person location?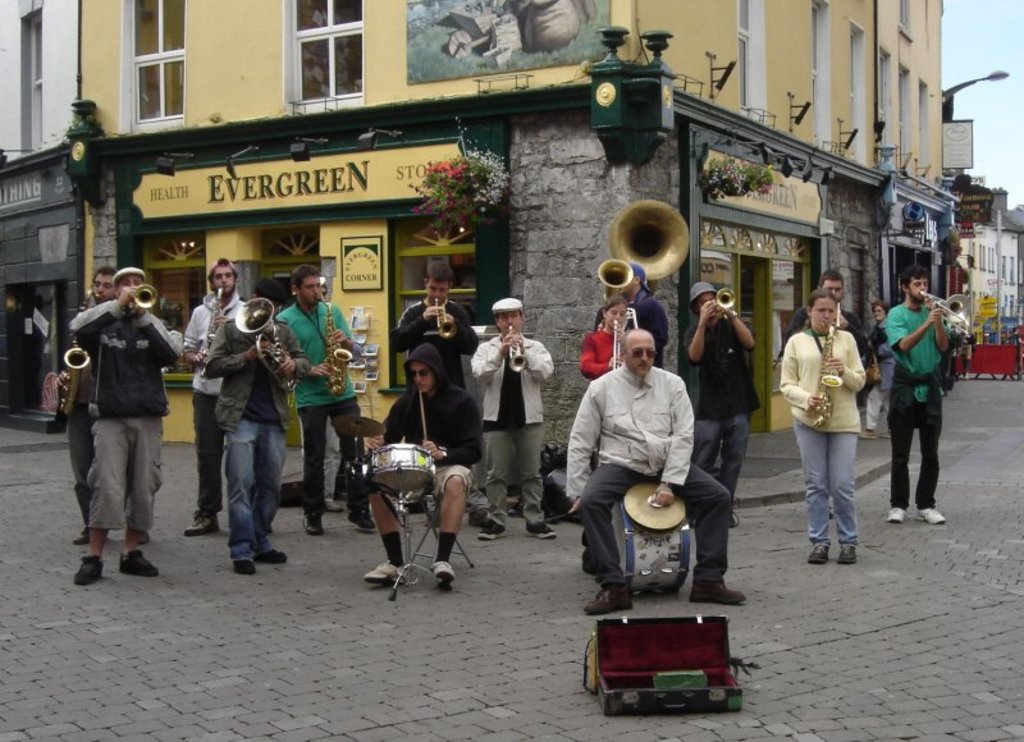
l=361, t=348, r=471, b=588
